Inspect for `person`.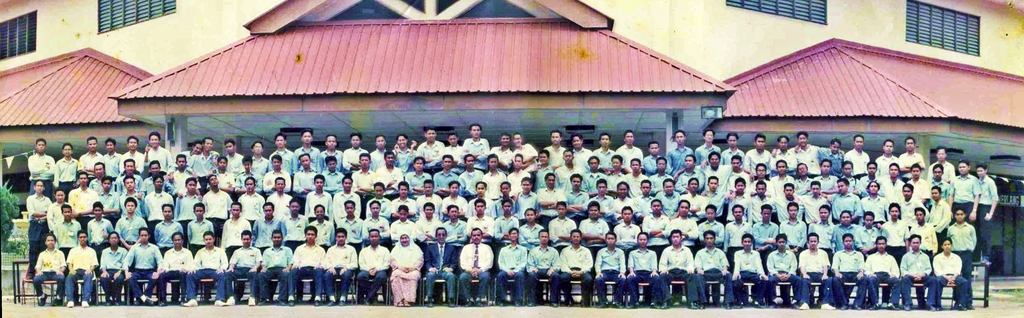
Inspection: bbox=[696, 132, 719, 161].
